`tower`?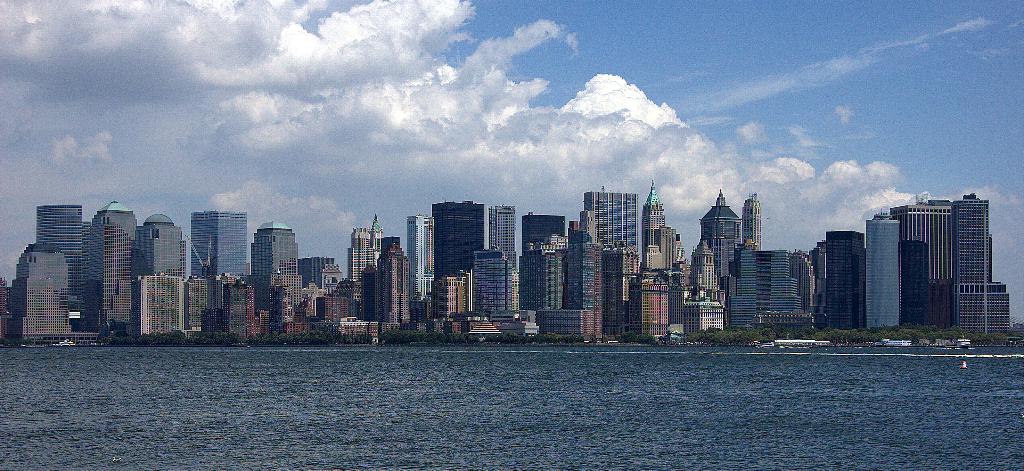
{"left": 469, "top": 246, "right": 511, "bottom": 316}
